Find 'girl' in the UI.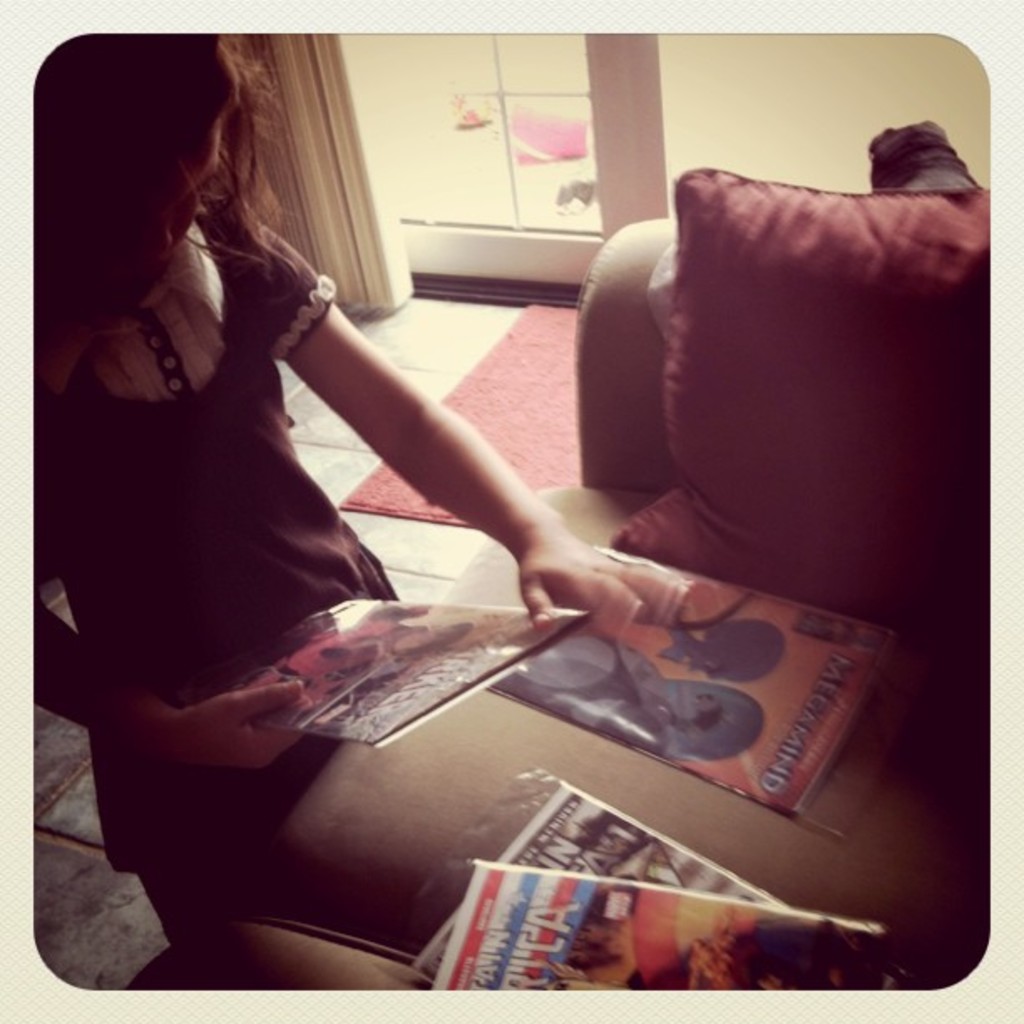
UI element at {"x1": 32, "y1": 37, "x2": 691, "y2": 989}.
